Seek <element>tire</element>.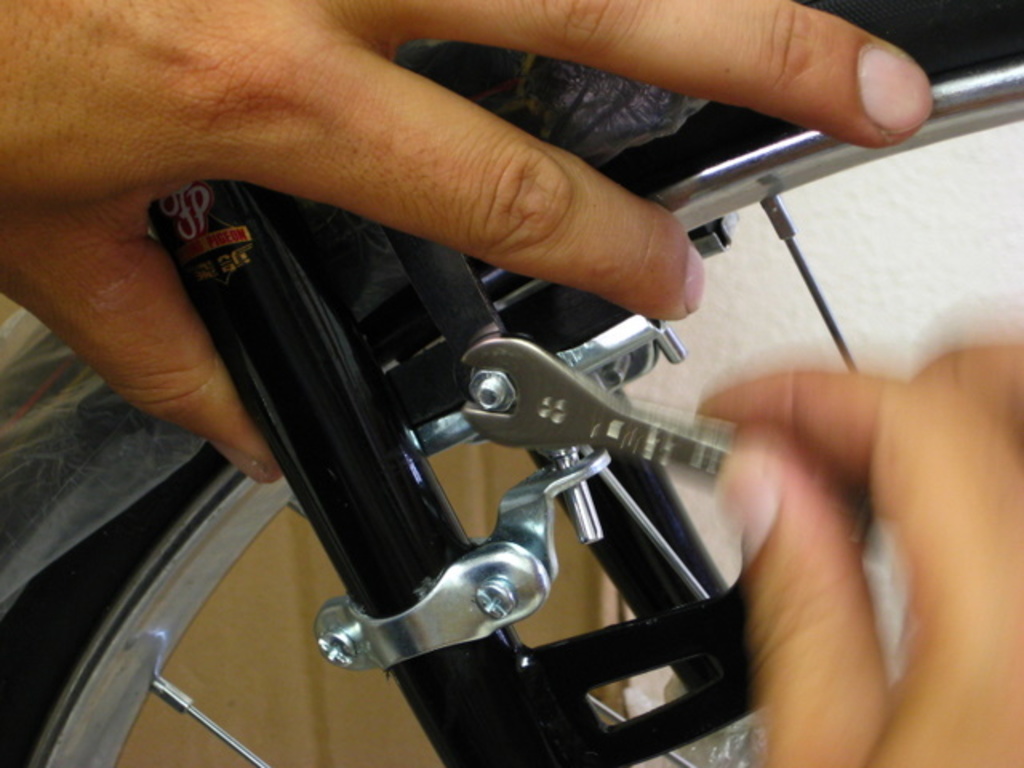
pyautogui.locateOnScreen(0, 0, 1022, 766).
